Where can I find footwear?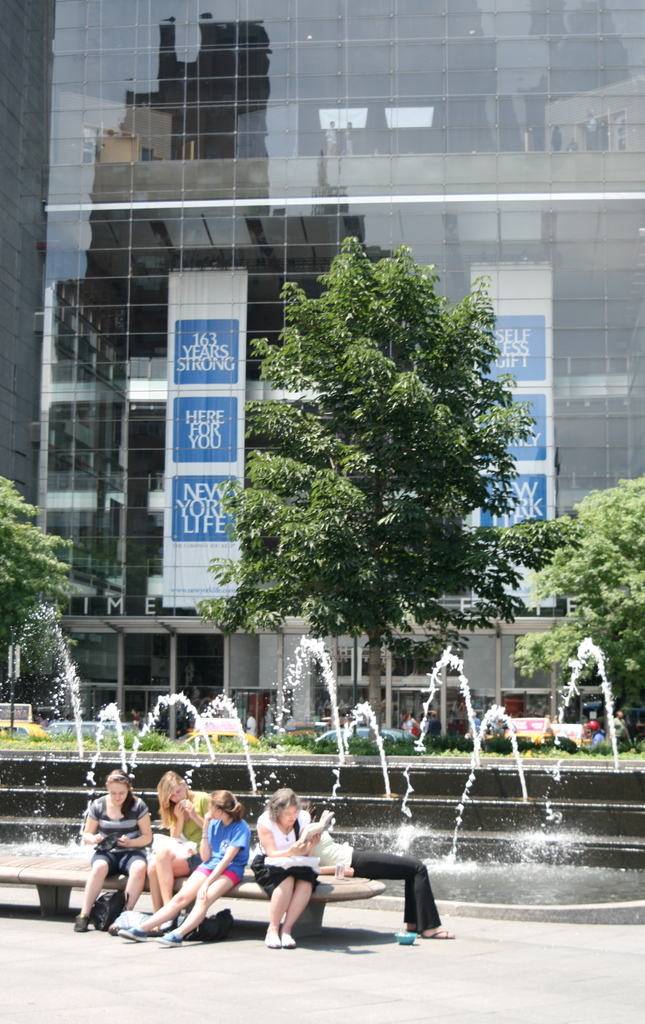
You can find it at x1=429 y1=927 x2=457 y2=945.
